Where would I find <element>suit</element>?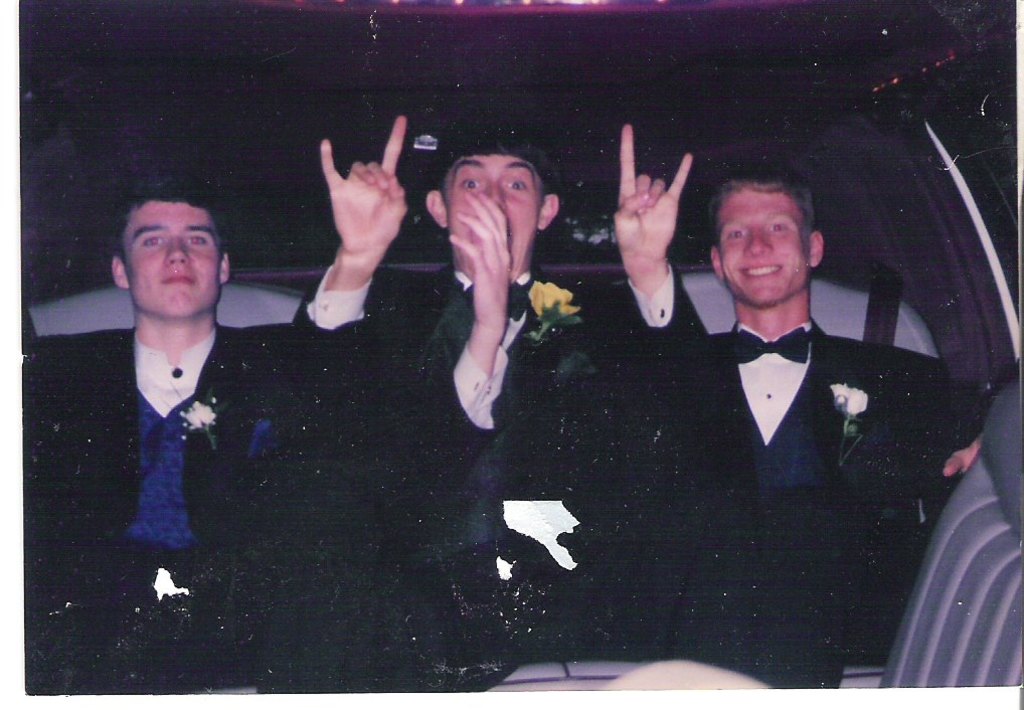
At (22,327,509,698).
